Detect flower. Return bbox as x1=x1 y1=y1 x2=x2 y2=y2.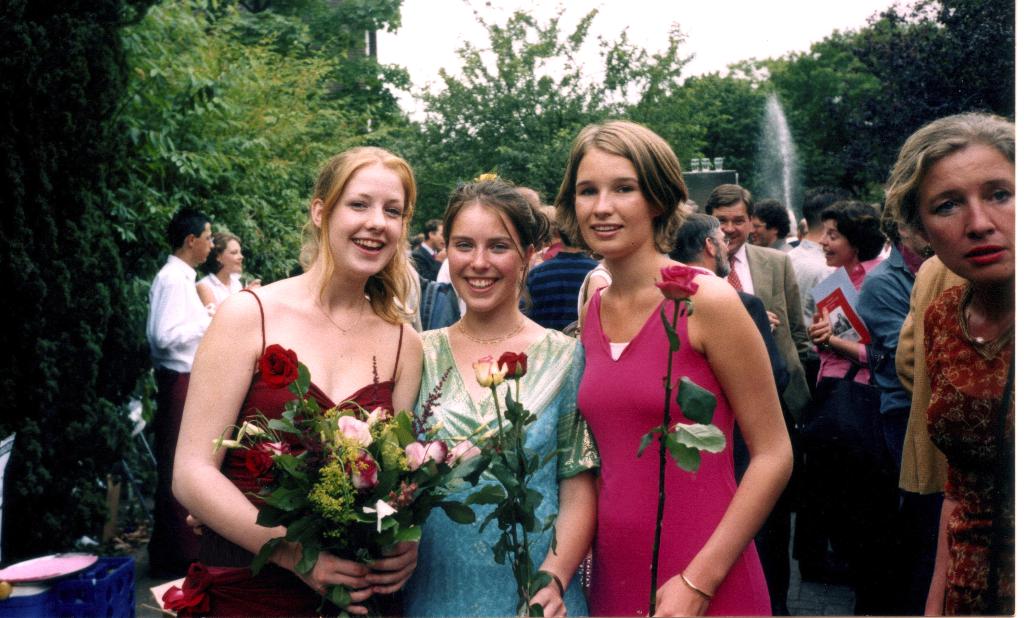
x1=657 y1=266 x2=698 y2=302.
